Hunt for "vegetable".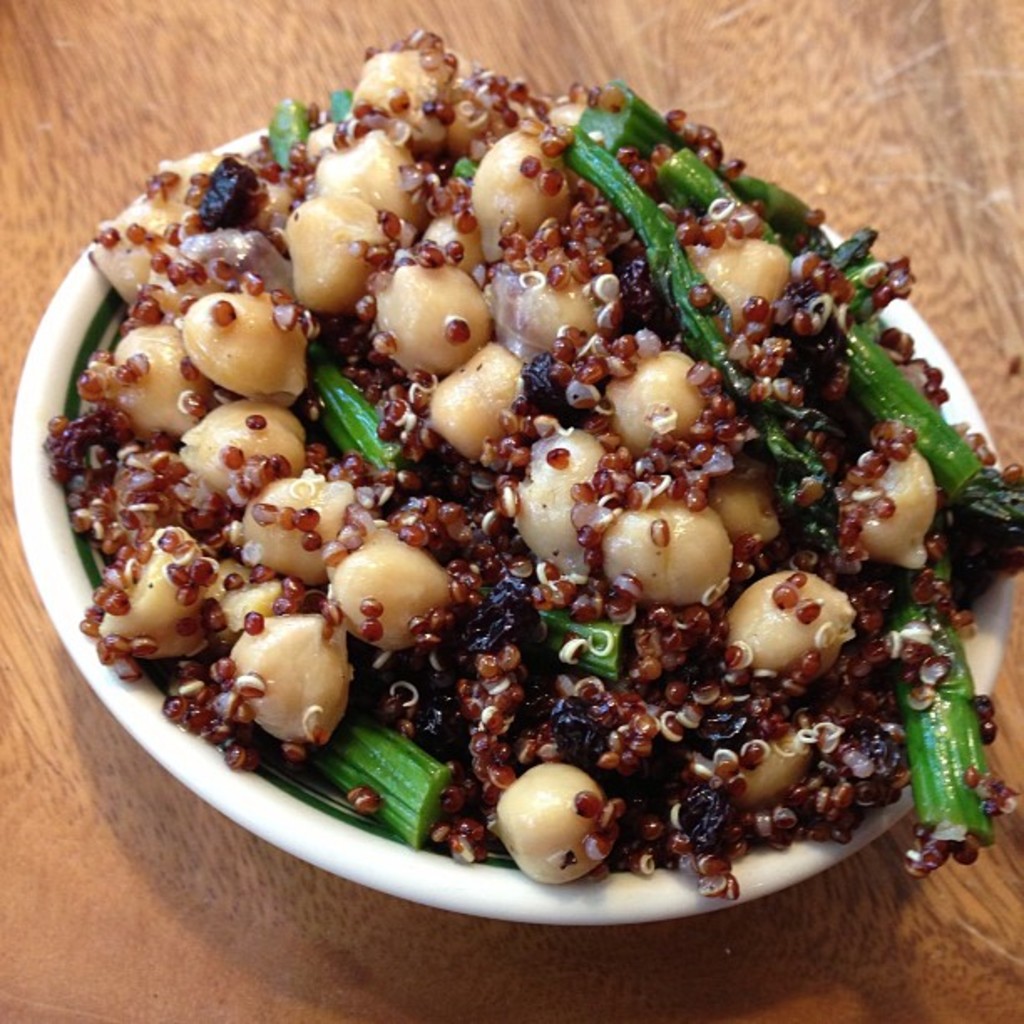
Hunted down at x1=880, y1=545, x2=999, y2=847.
